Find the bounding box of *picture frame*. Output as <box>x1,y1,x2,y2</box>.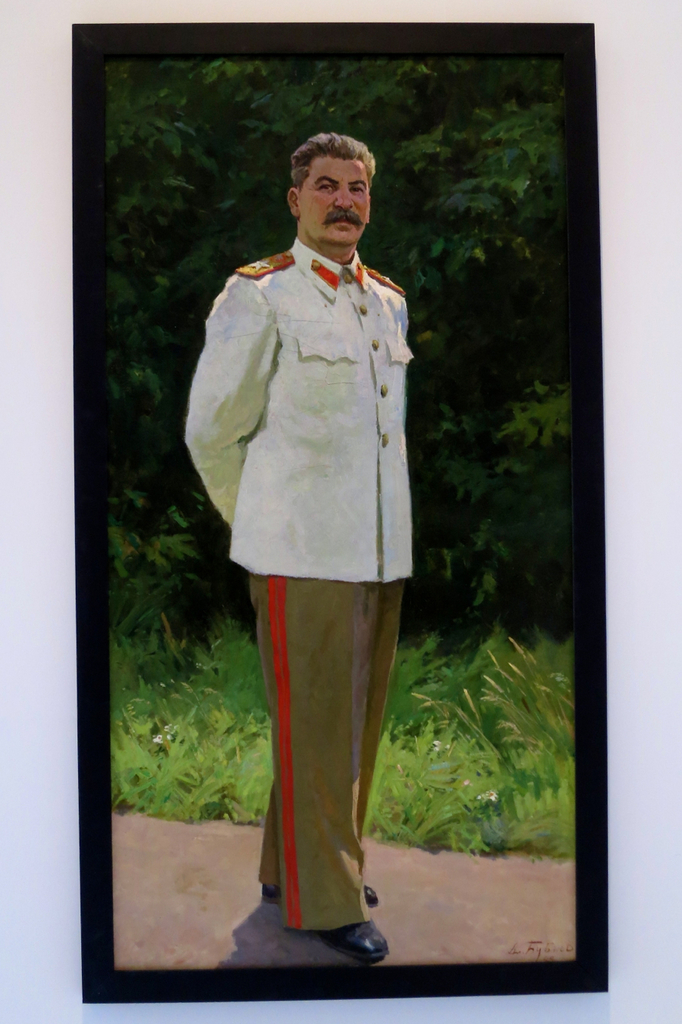
<box>176,16,612,983</box>.
